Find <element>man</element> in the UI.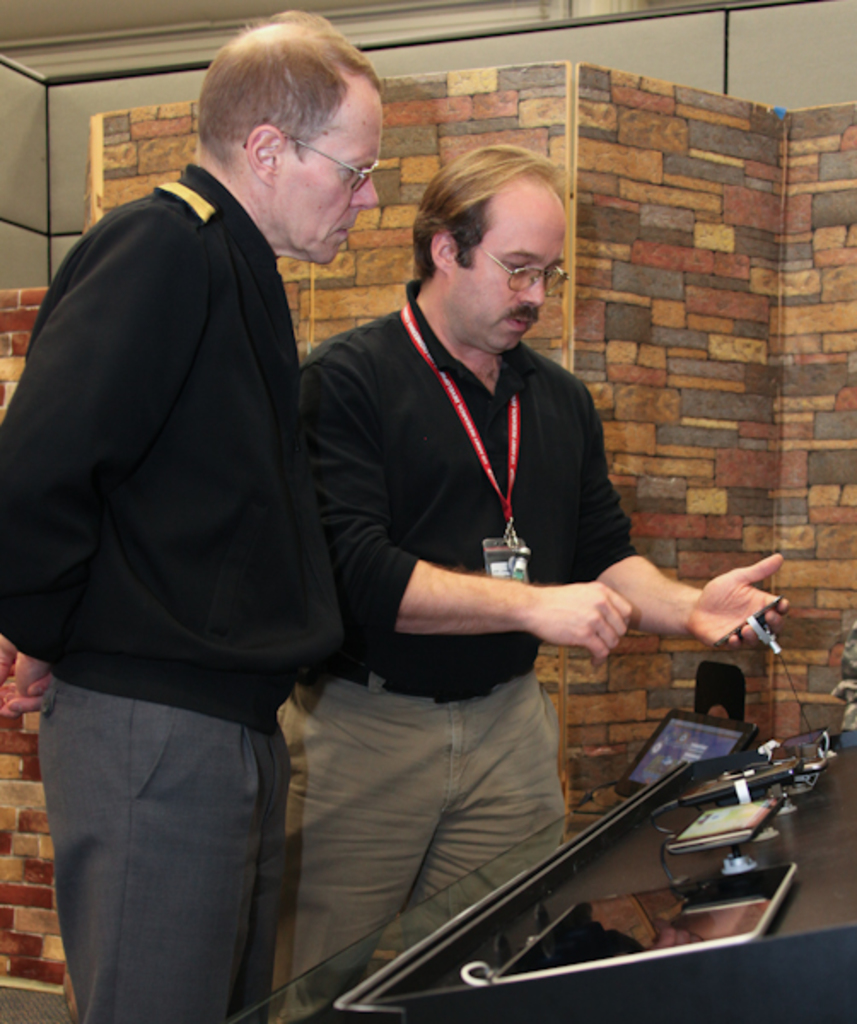
UI element at 294:140:792:1022.
